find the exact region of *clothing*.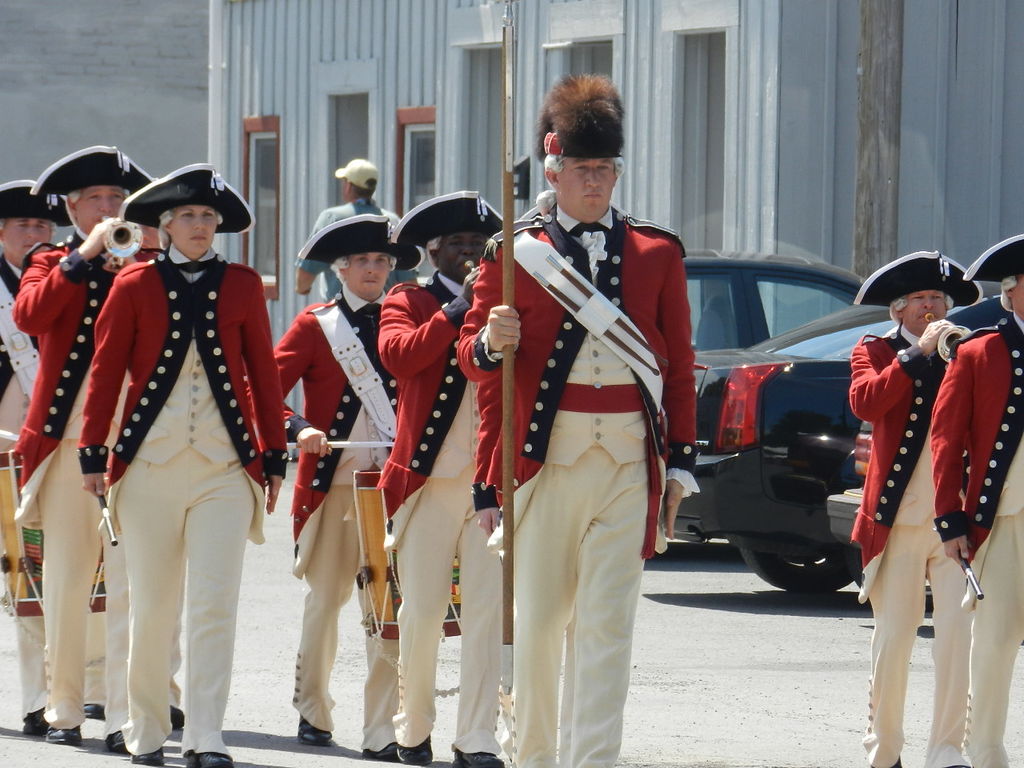
Exact region: select_region(306, 186, 402, 299).
